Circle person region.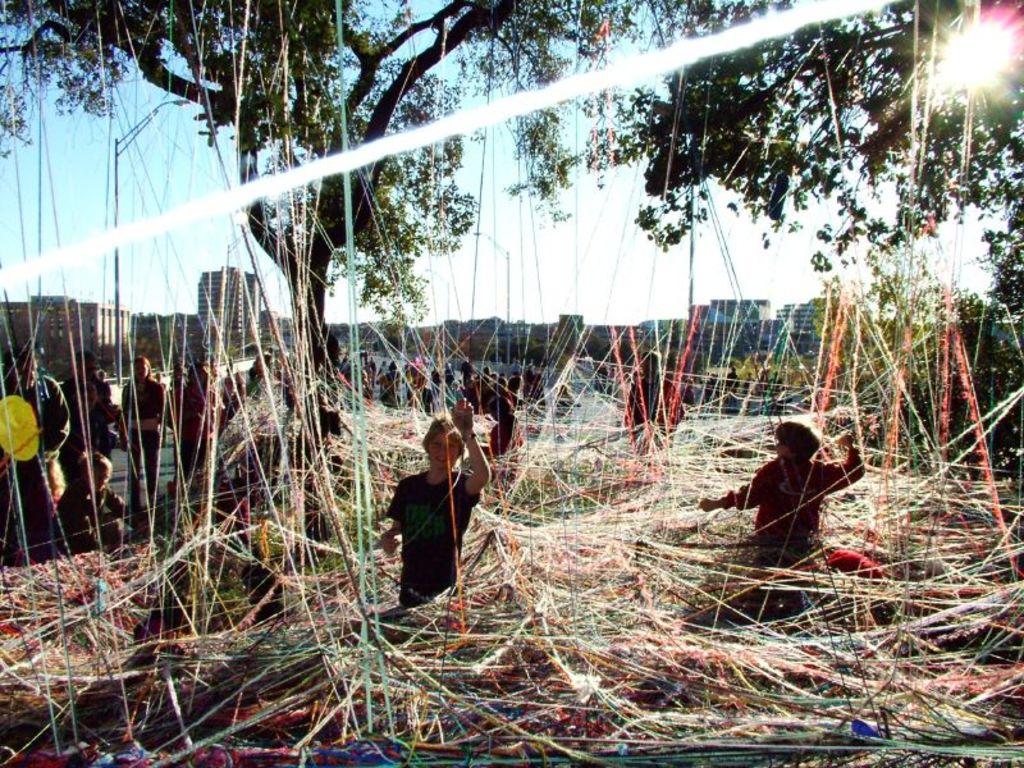
Region: box=[609, 355, 696, 438].
